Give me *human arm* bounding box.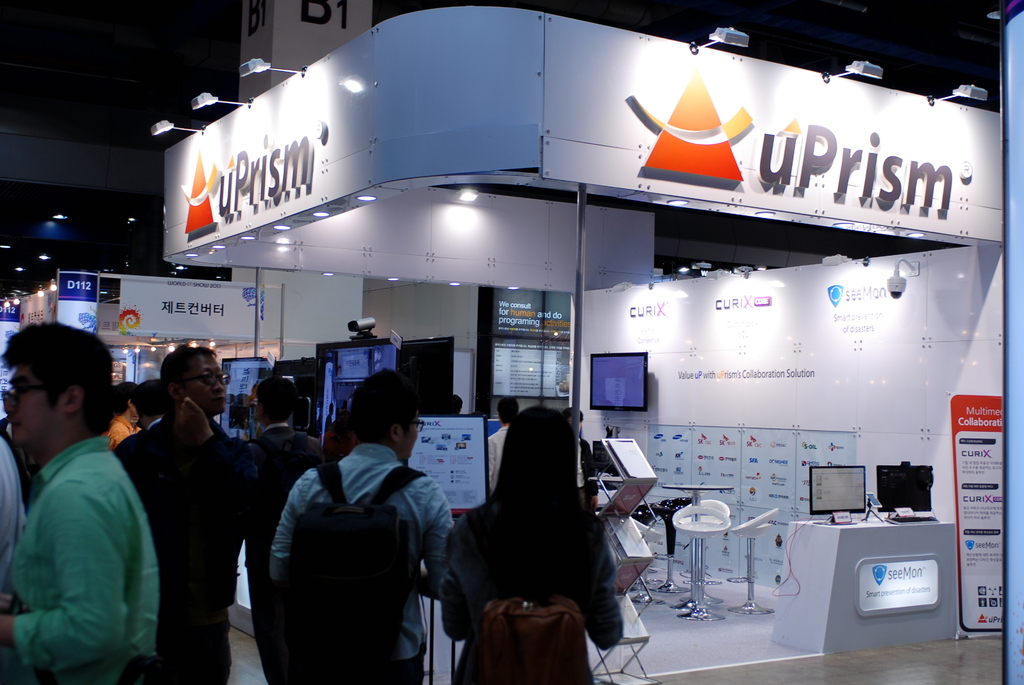
left=409, top=480, right=456, bottom=599.
